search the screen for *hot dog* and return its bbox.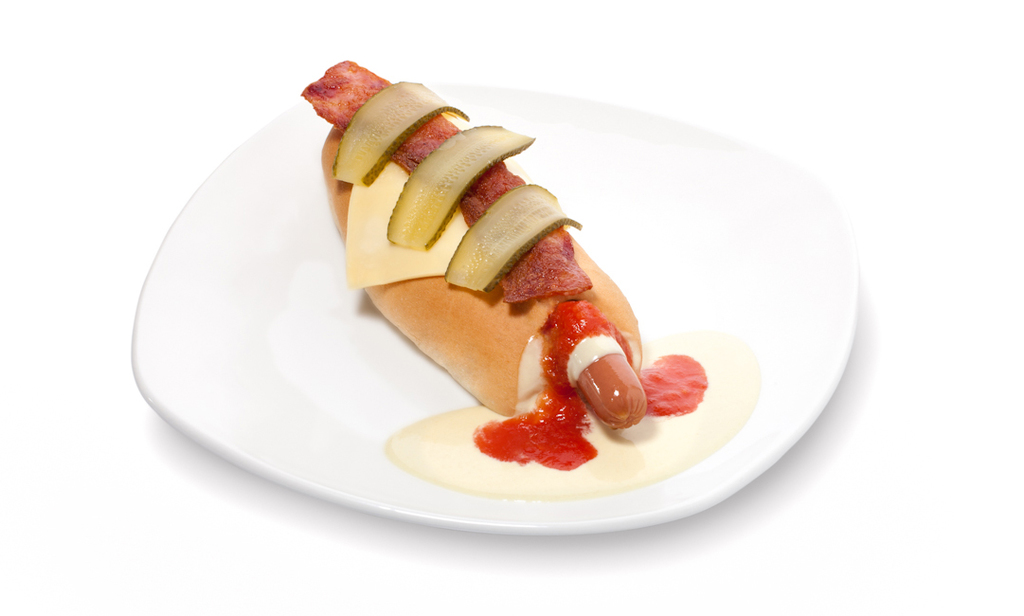
Found: left=306, top=42, right=646, bottom=446.
